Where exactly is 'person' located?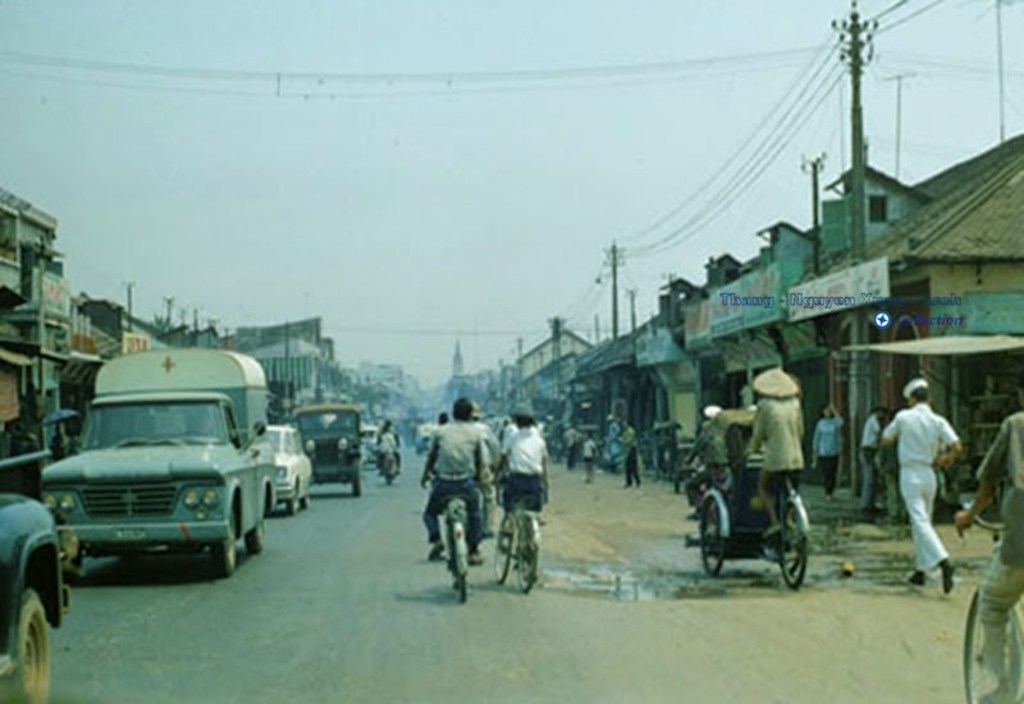
Its bounding box is {"left": 812, "top": 399, "right": 845, "bottom": 503}.
